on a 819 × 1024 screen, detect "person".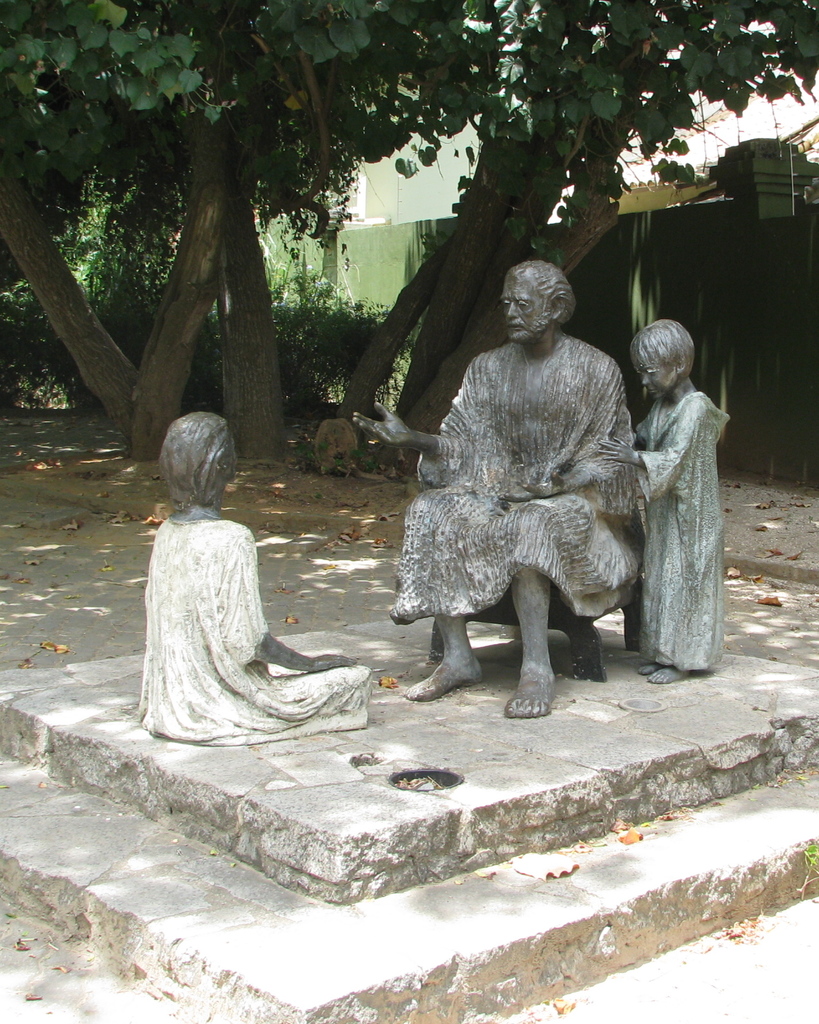
Rect(588, 310, 728, 693).
